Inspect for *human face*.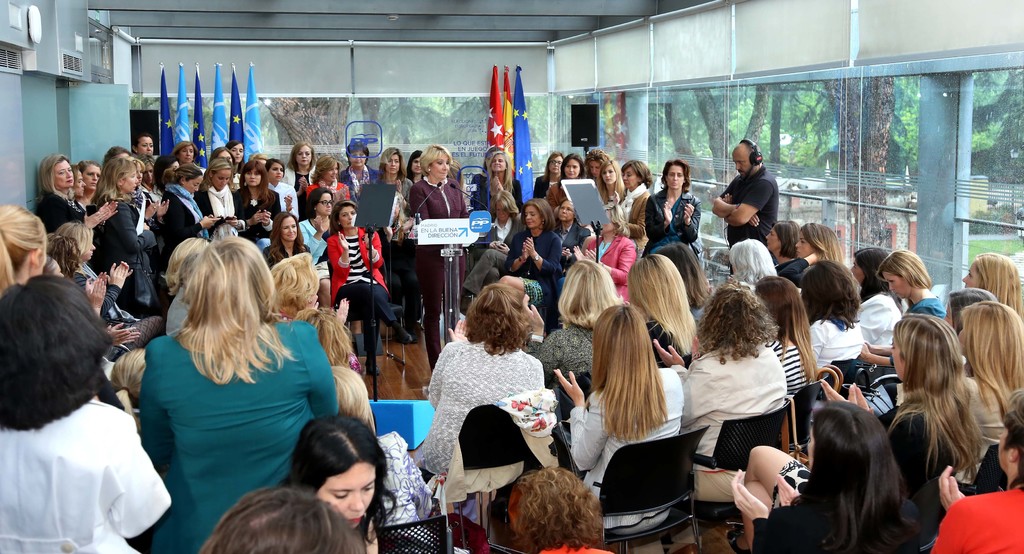
Inspection: x1=138, y1=136, x2=154, y2=156.
